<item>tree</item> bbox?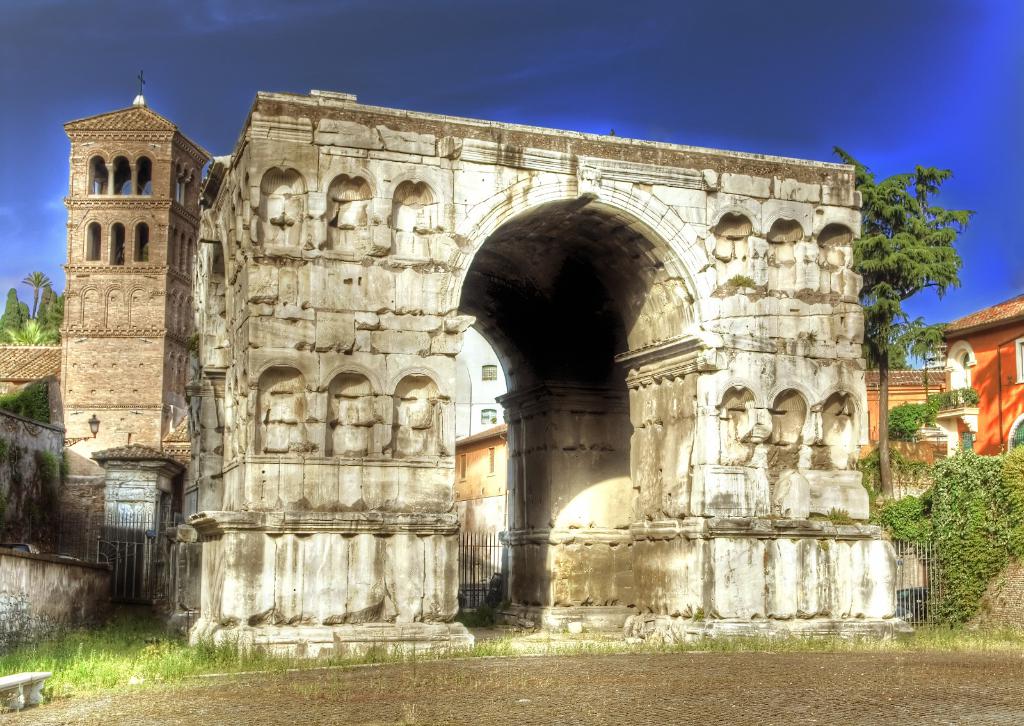
l=11, t=290, r=22, b=324
